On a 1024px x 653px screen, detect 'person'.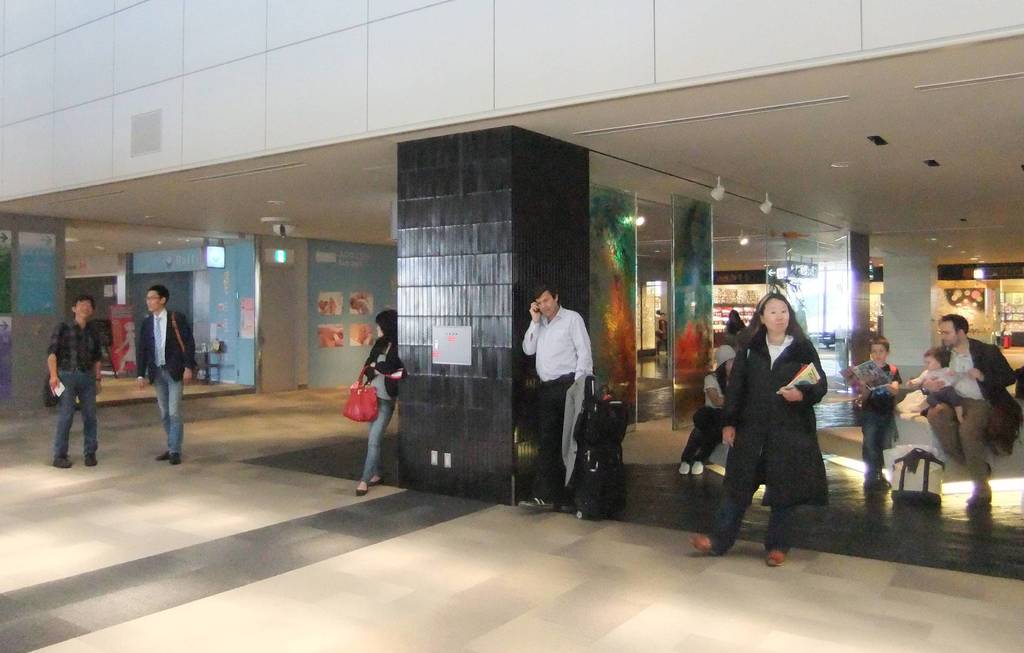
left=924, top=304, right=1023, bottom=508.
